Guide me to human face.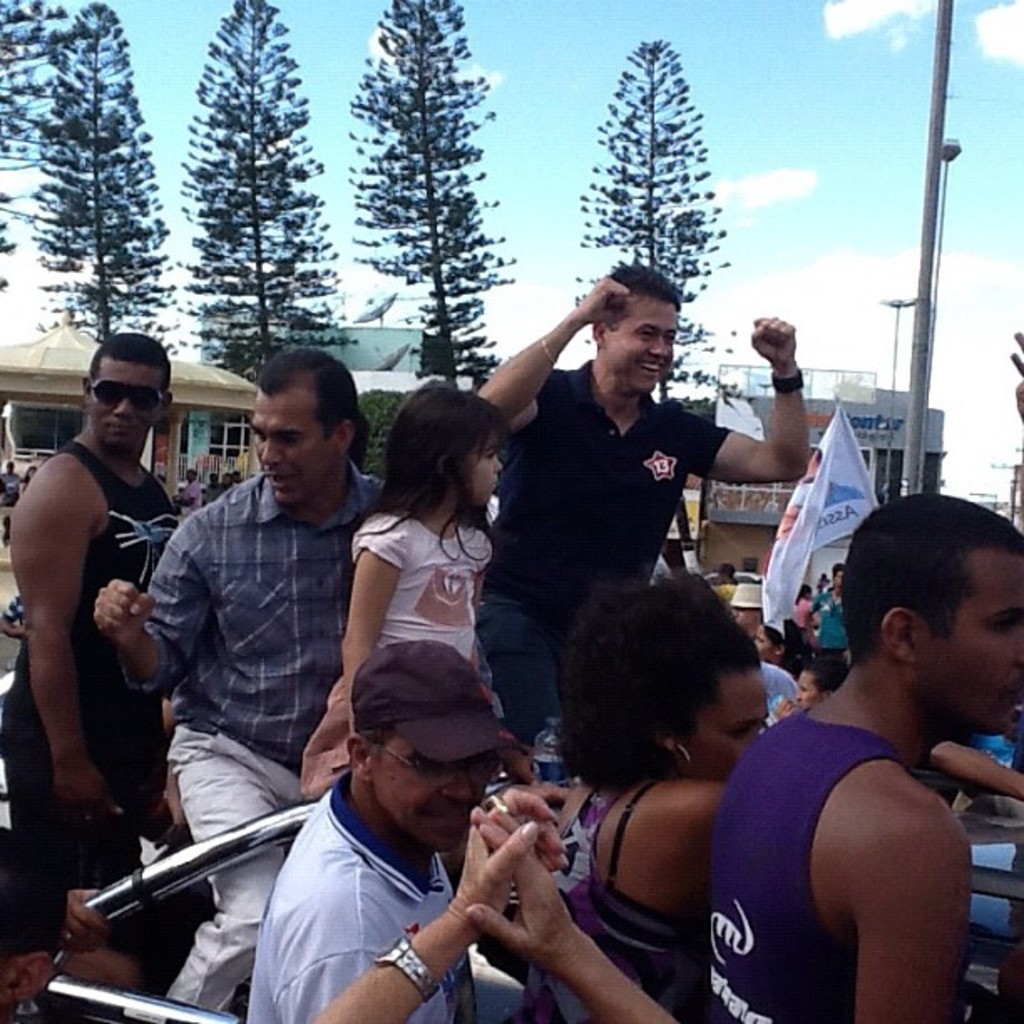
Guidance: Rect(683, 666, 766, 788).
